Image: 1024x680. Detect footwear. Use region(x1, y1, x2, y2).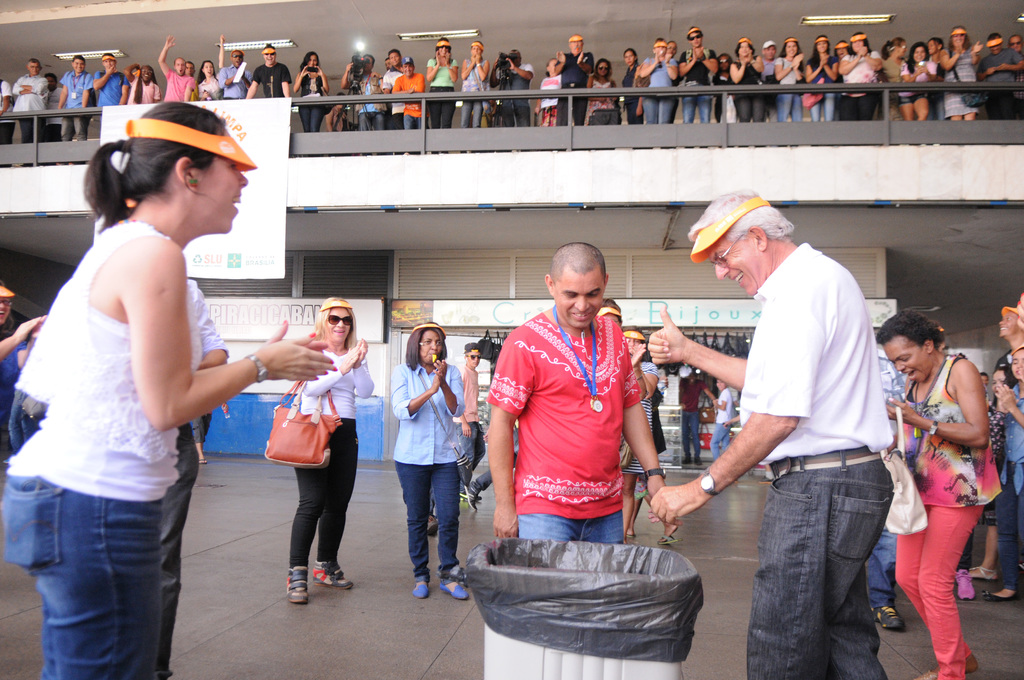
region(440, 579, 467, 599).
